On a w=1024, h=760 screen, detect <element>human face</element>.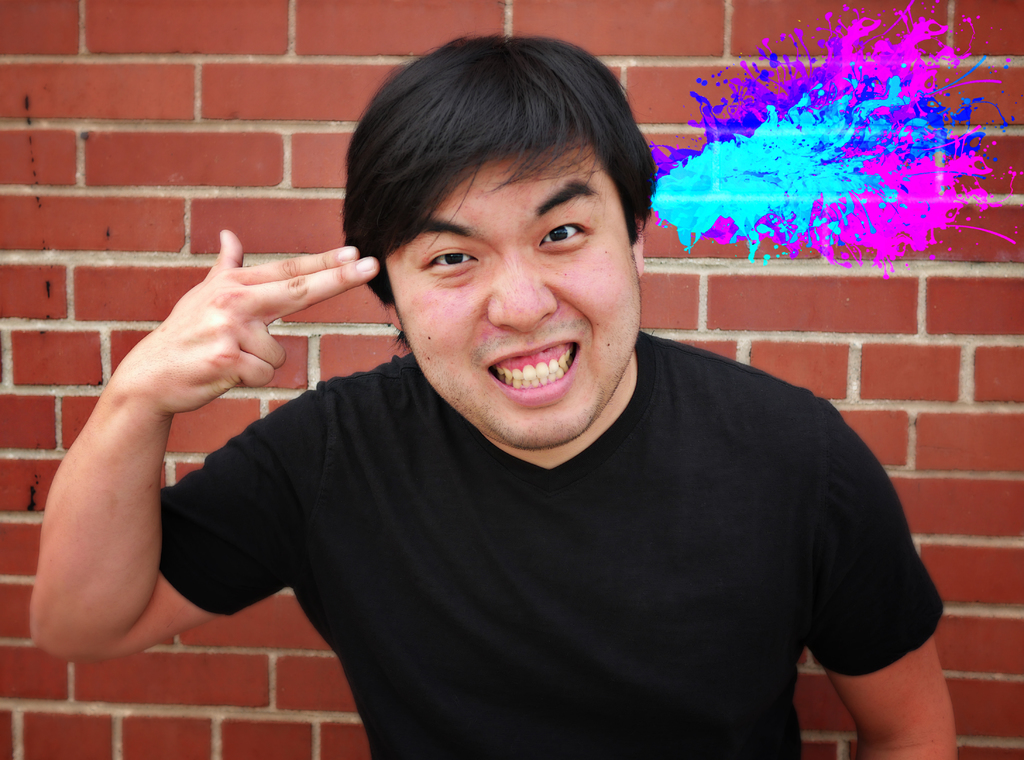
pyautogui.locateOnScreen(388, 141, 643, 448).
